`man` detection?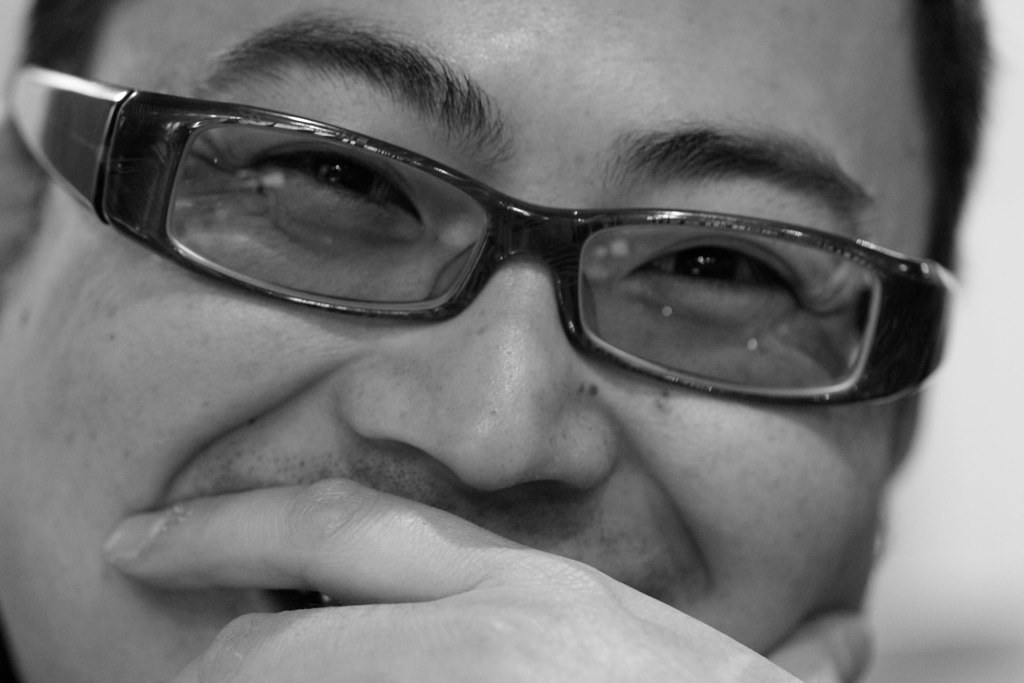
region(0, 0, 1023, 682)
